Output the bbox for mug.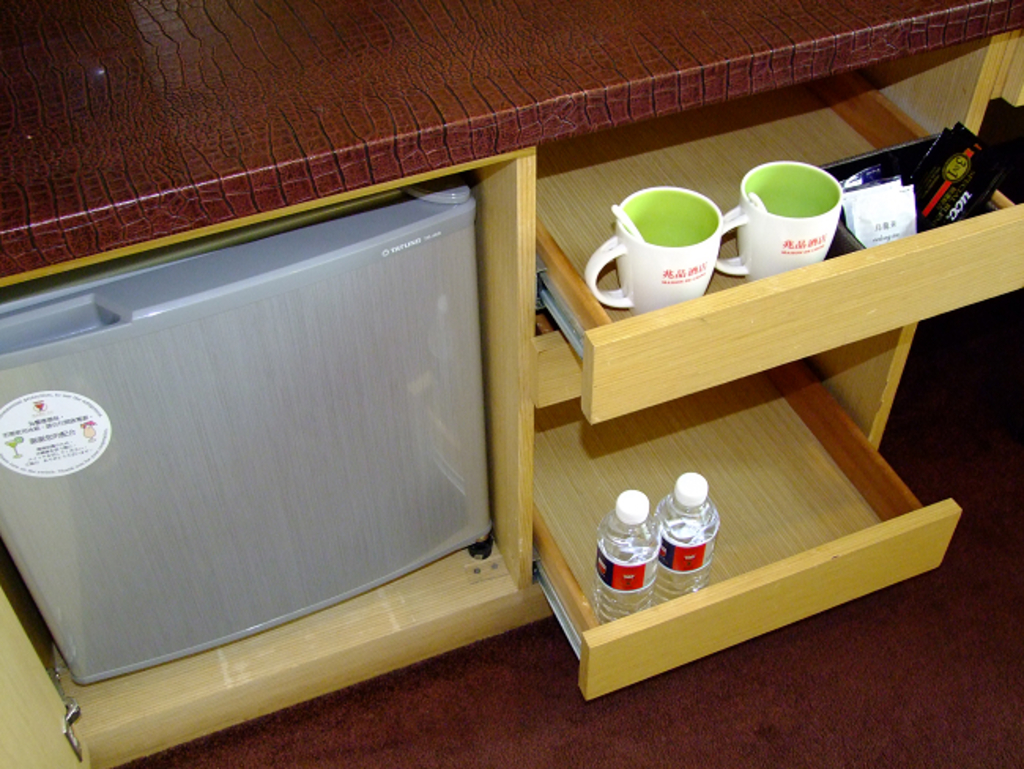
l=714, t=158, r=841, b=280.
